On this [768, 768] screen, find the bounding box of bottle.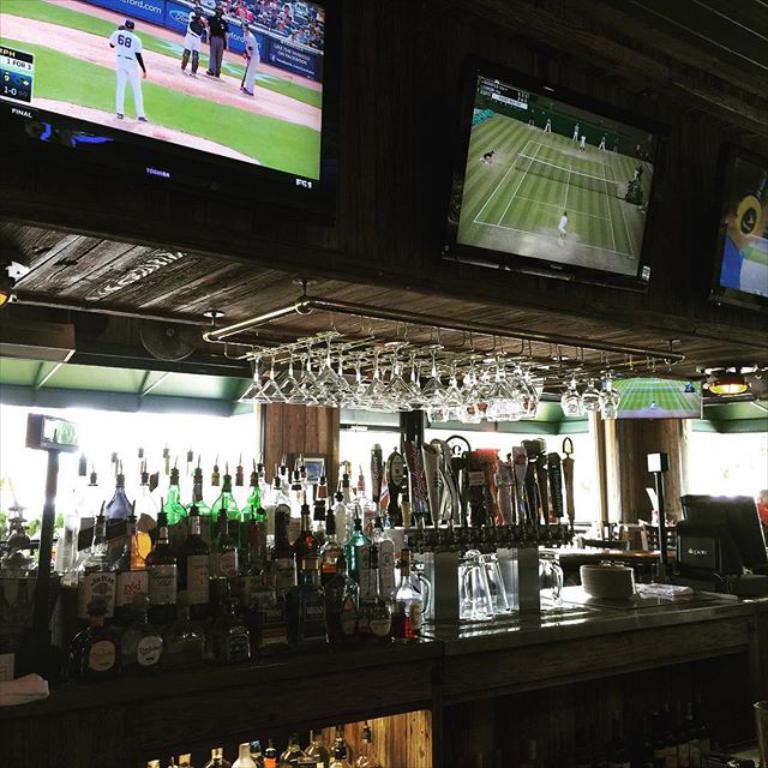
Bounding box: [318, 517, 346, 572].
